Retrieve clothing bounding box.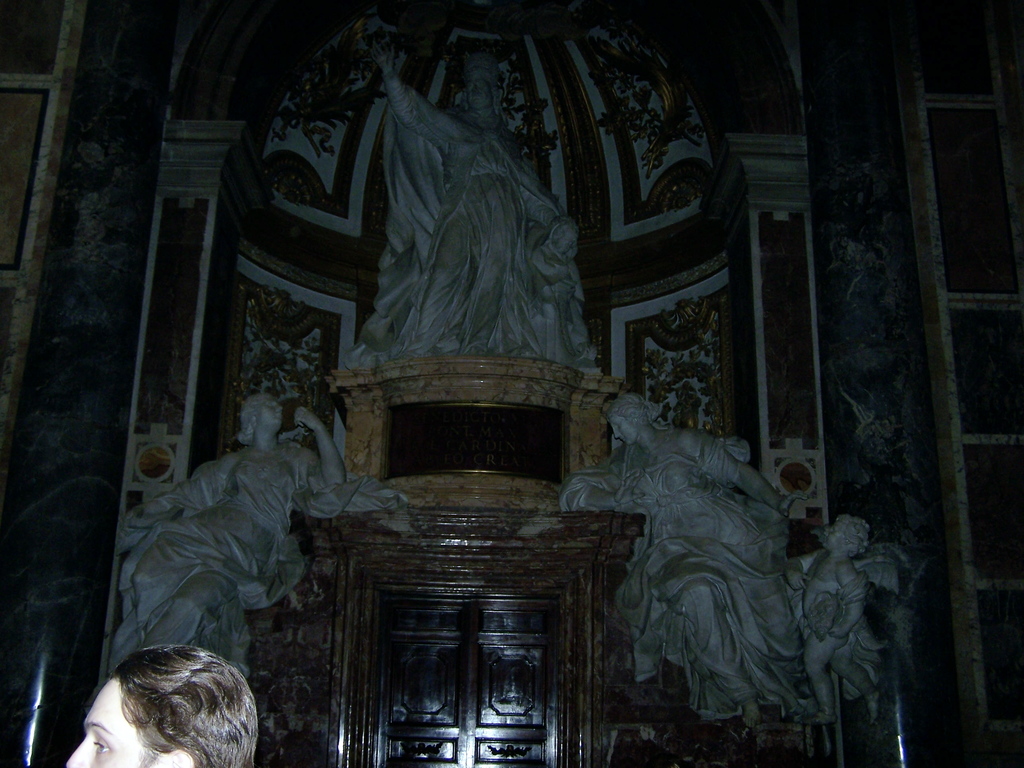
Bounding box: 562, 376, 822, 737.
